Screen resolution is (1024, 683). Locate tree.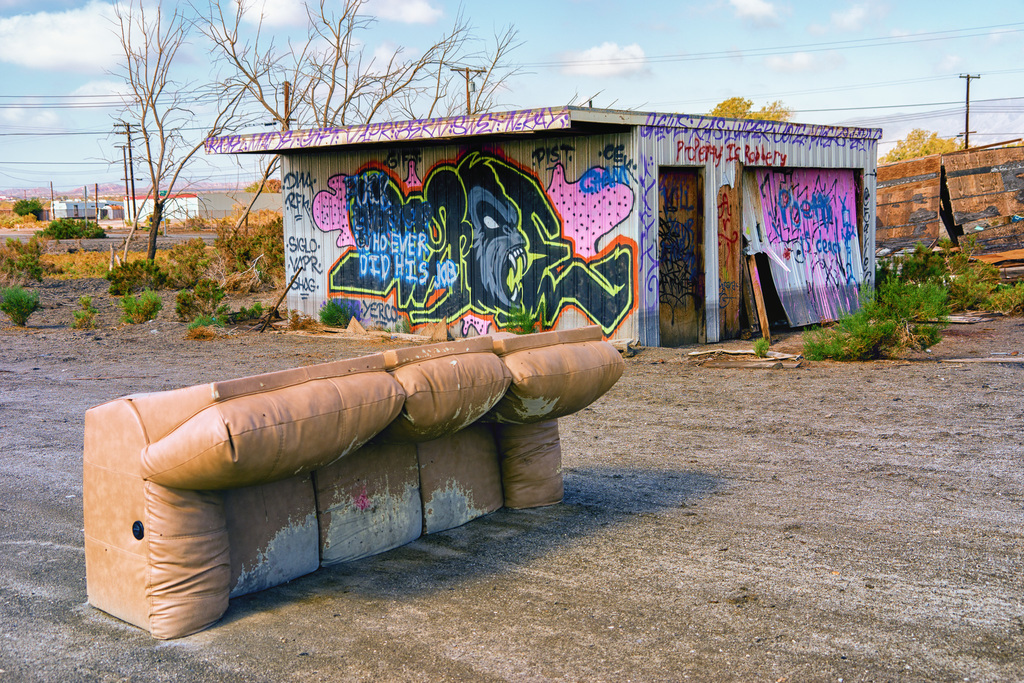
crop(706, 94, 797, 123).
